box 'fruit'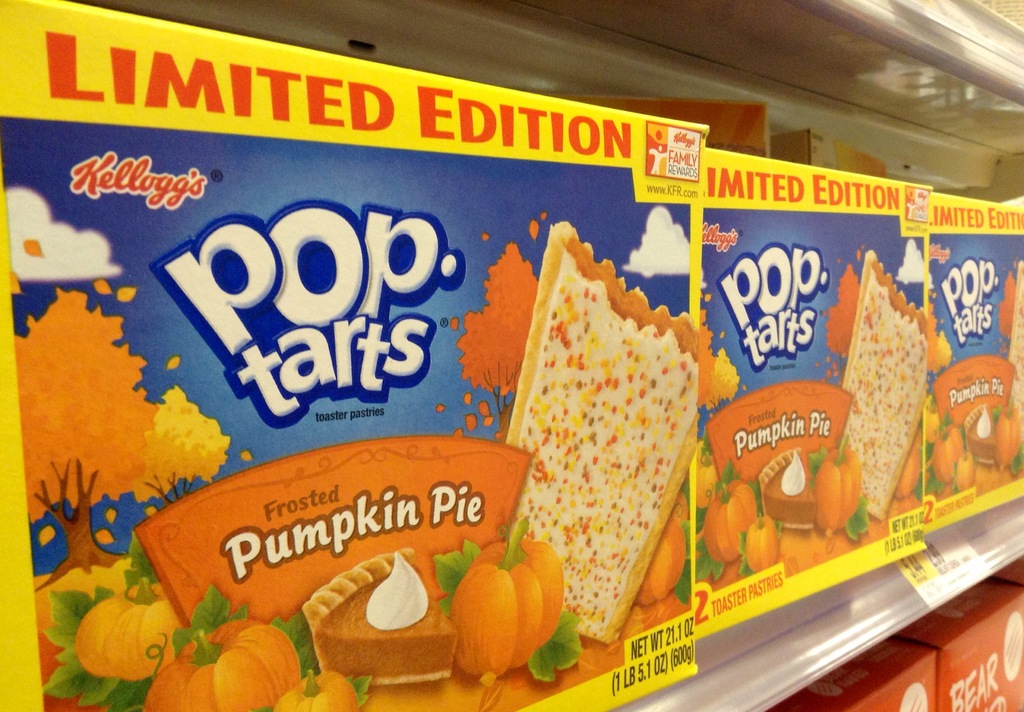
pyautogui.locateOnScreen(893, 435, 929, 499)
